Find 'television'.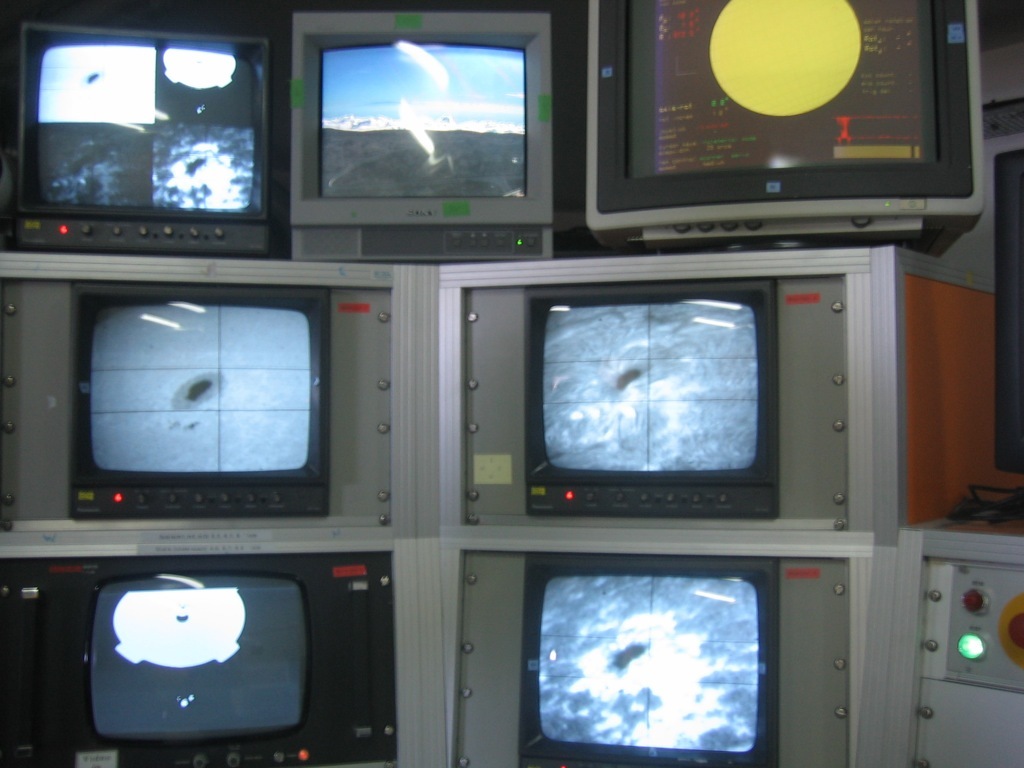
{"left": 0, "top": 8, "right": 282, "bottom": 261}.
